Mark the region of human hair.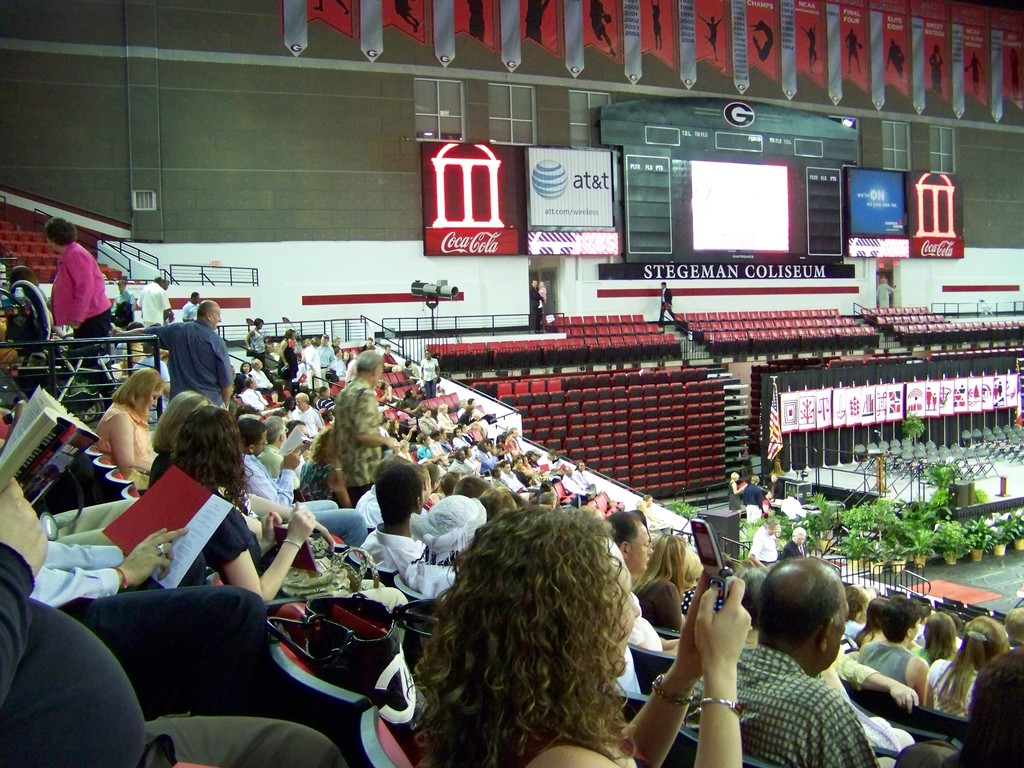
Region: (x1=449, y1=475, x2=485, y2=501).
